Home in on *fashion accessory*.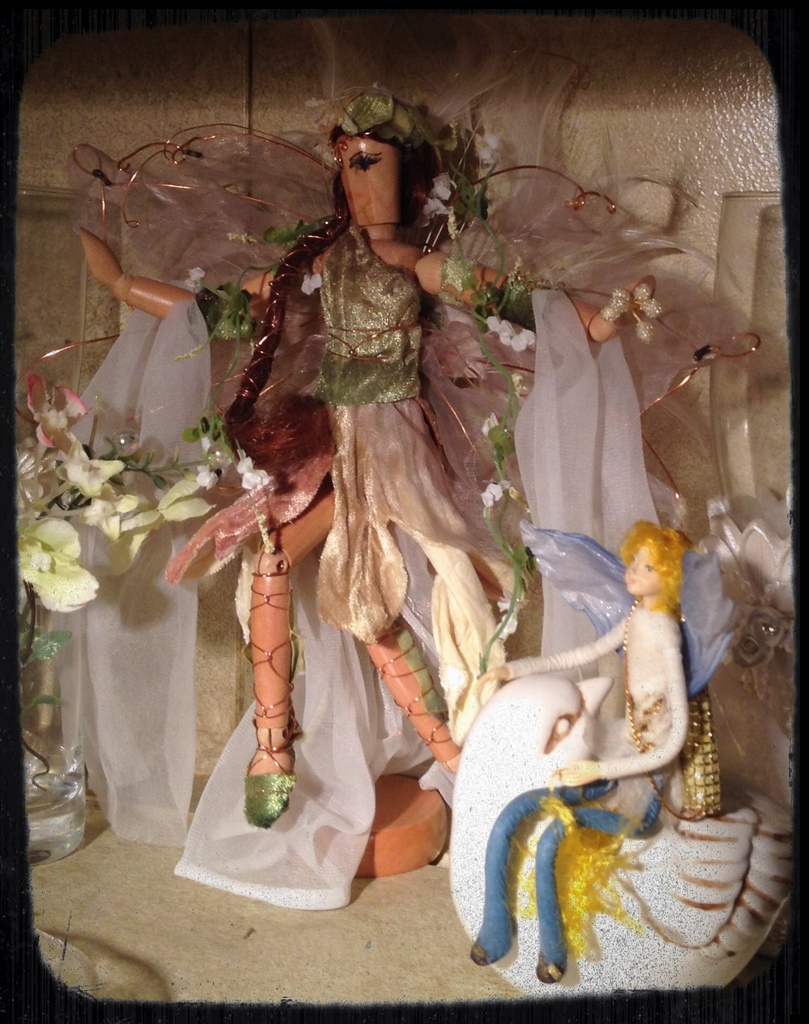
Homed in at select_region(361, 622, 462, 774).
